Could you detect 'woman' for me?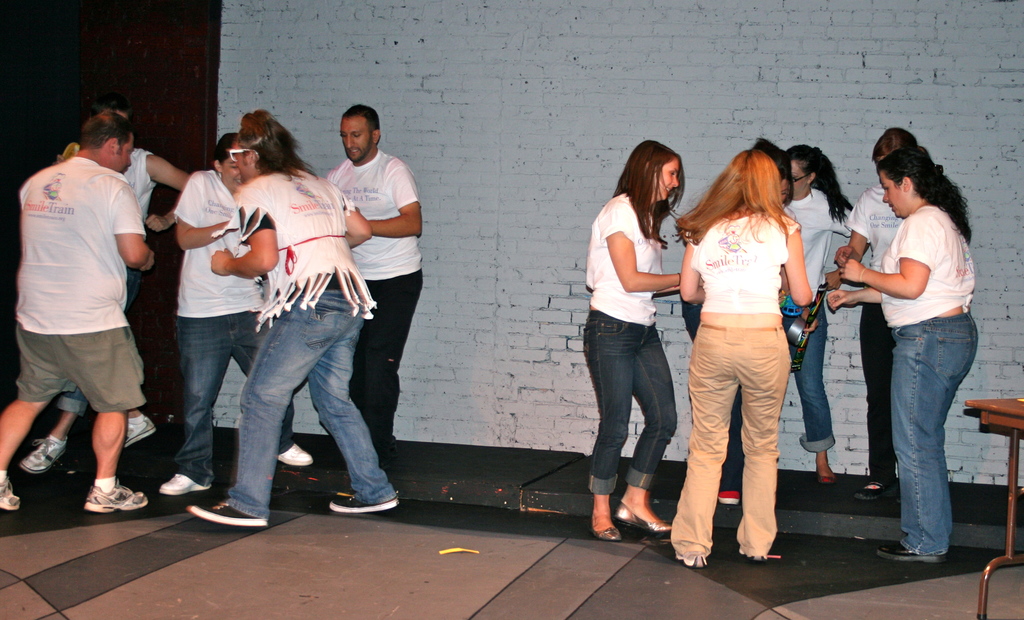
Detection result: <box>831,125,916,503</box>.
